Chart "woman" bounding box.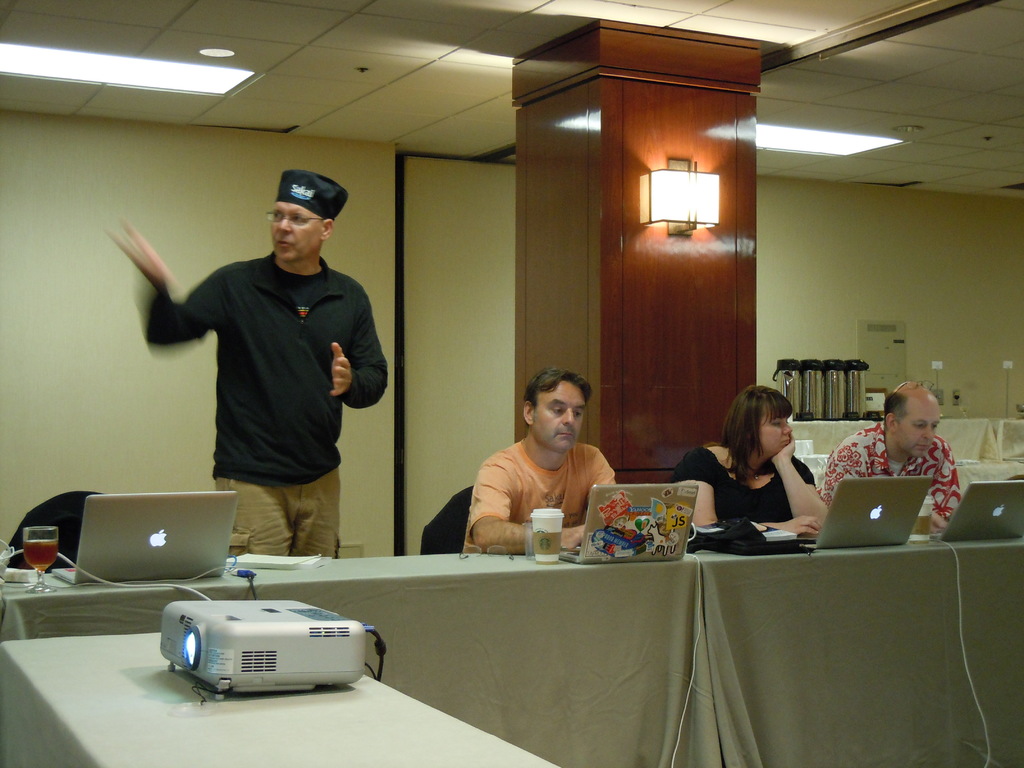
Charted: [691, 389, 838, 559].
